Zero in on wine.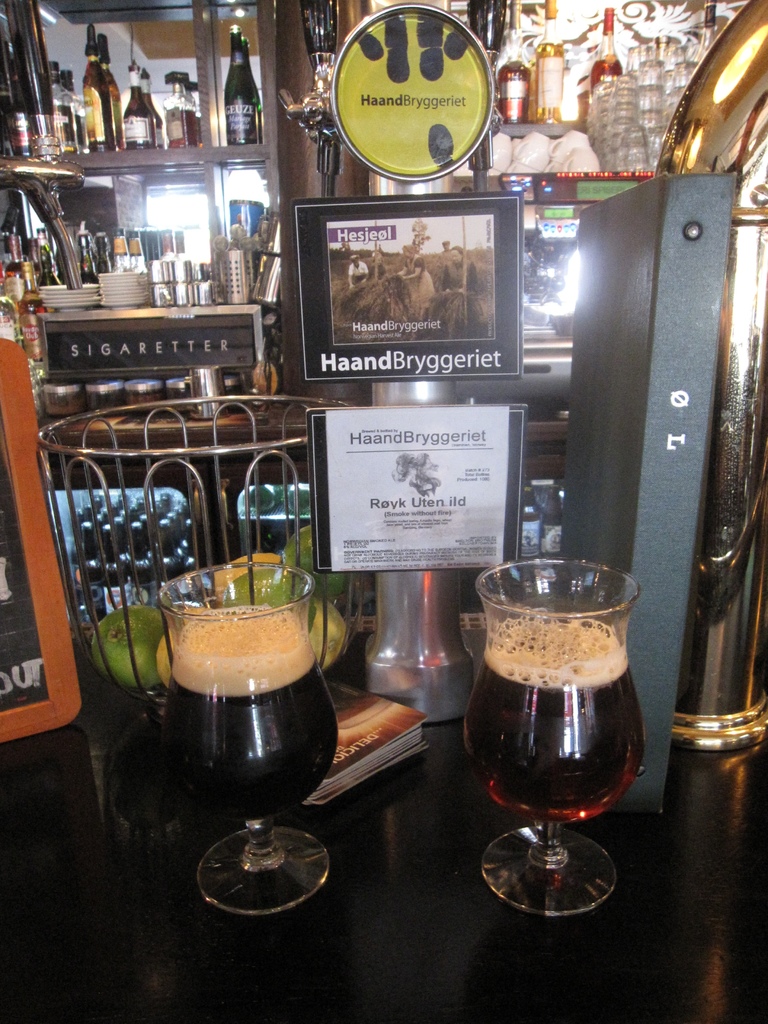
Zeroed in: rect(532, 0, 562, 130).
